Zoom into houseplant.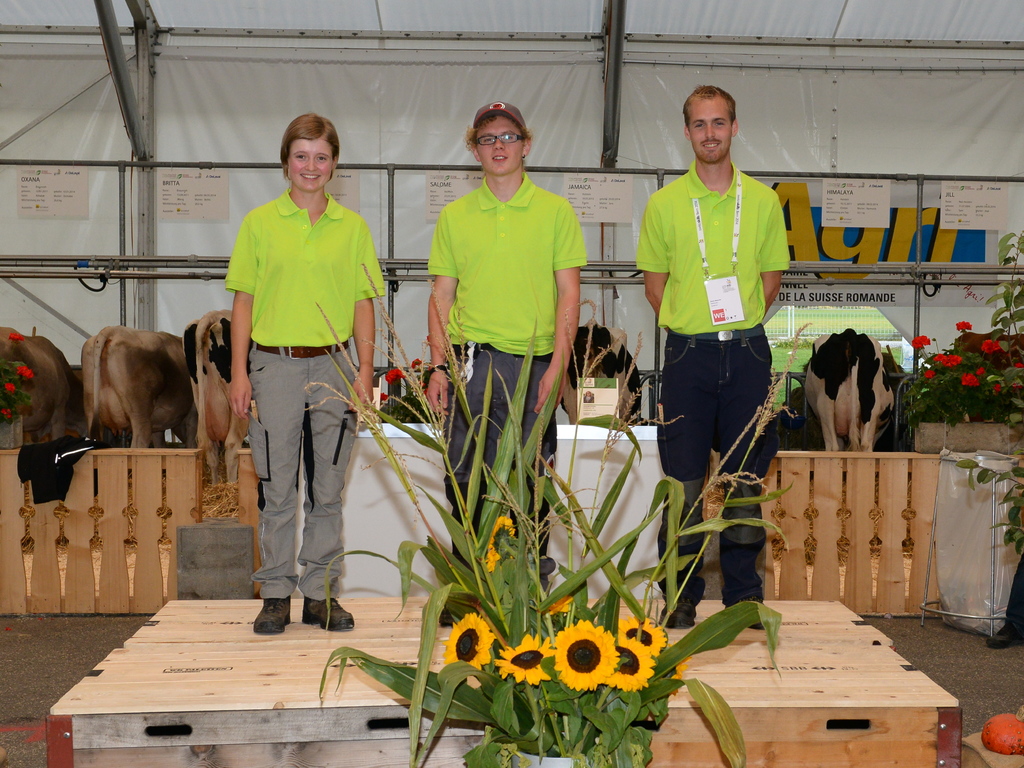
Zoom target: 316/256/815/767.
